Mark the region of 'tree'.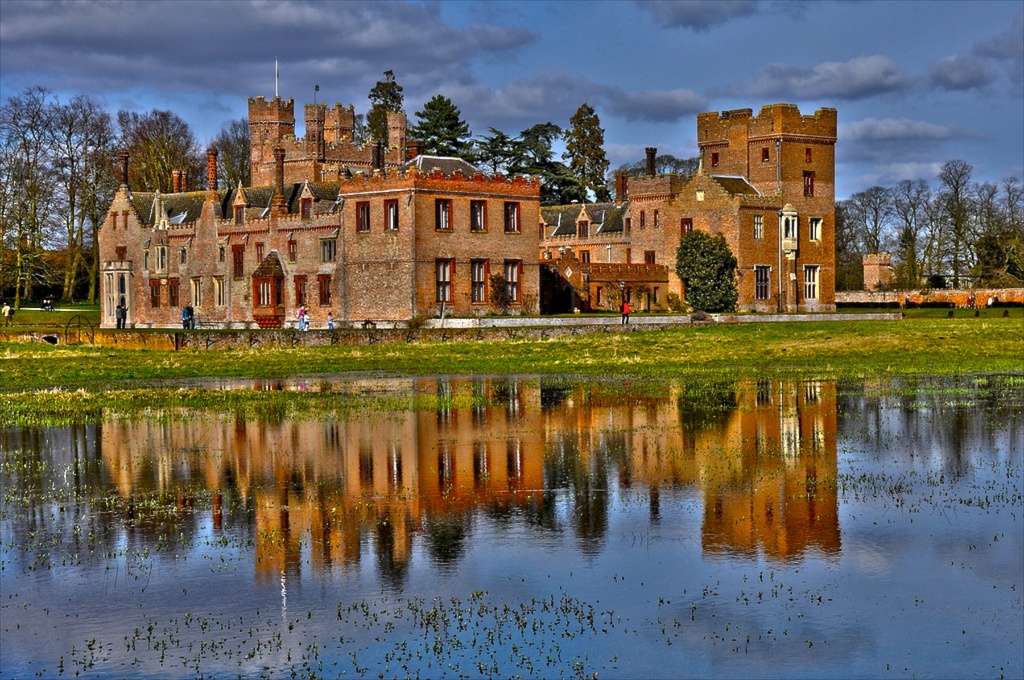
Region: {"left": 395, "top": 77, "right": 481, "bottom": 182}.
